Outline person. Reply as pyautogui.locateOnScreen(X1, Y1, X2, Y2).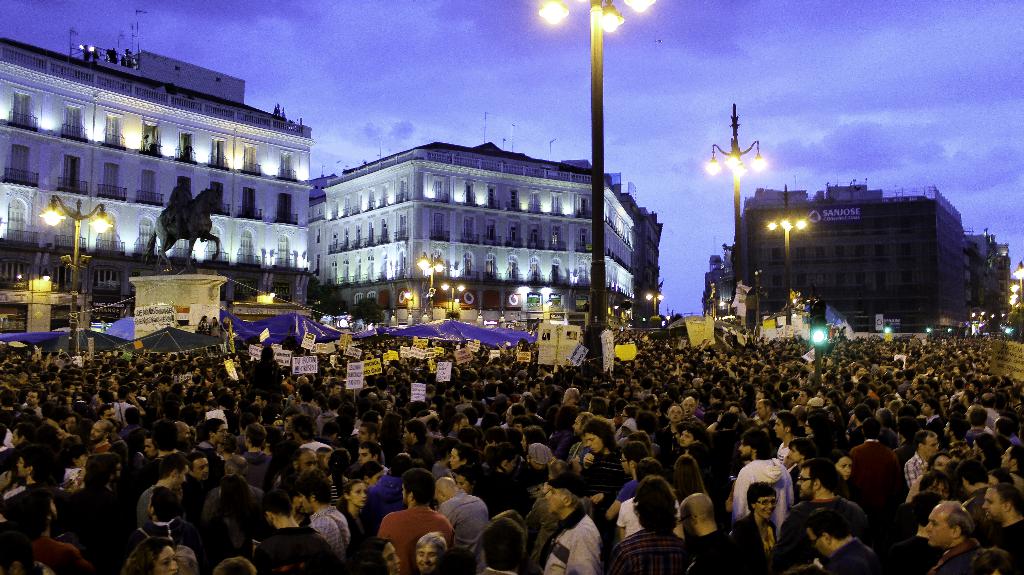
pyautogui.locateOnScreen(926, 498, 984, 574).
